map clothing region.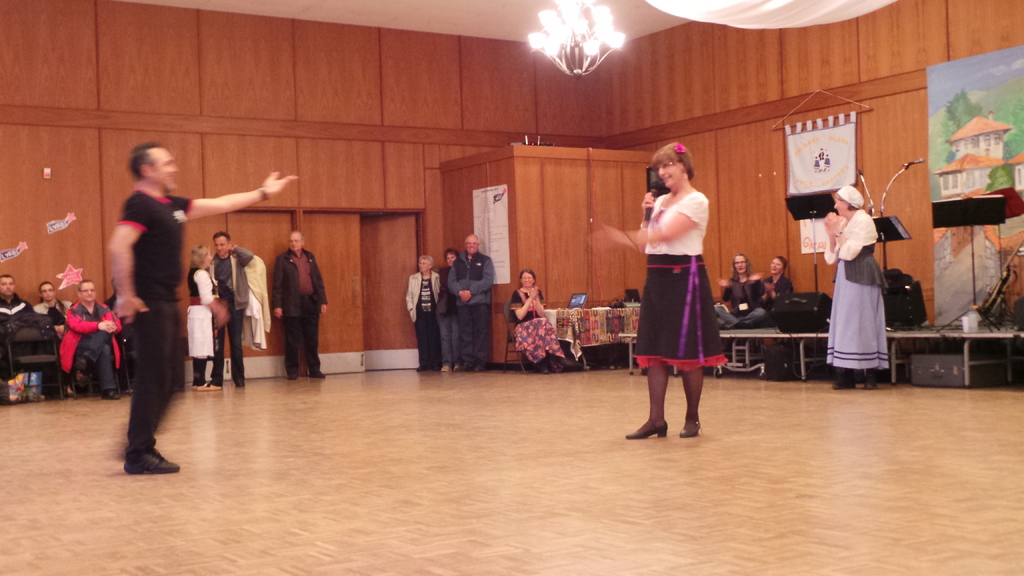
Mapped to (x1=710, y1=271, x2=764, y2=334).
